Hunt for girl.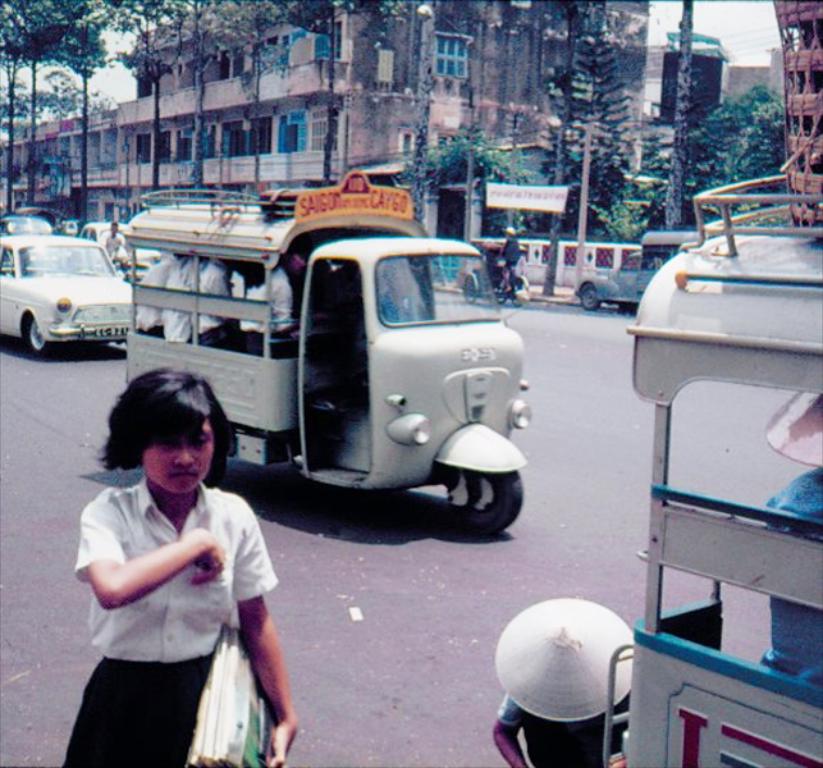
Hunted down at box=[58, 366, 302, 767].
